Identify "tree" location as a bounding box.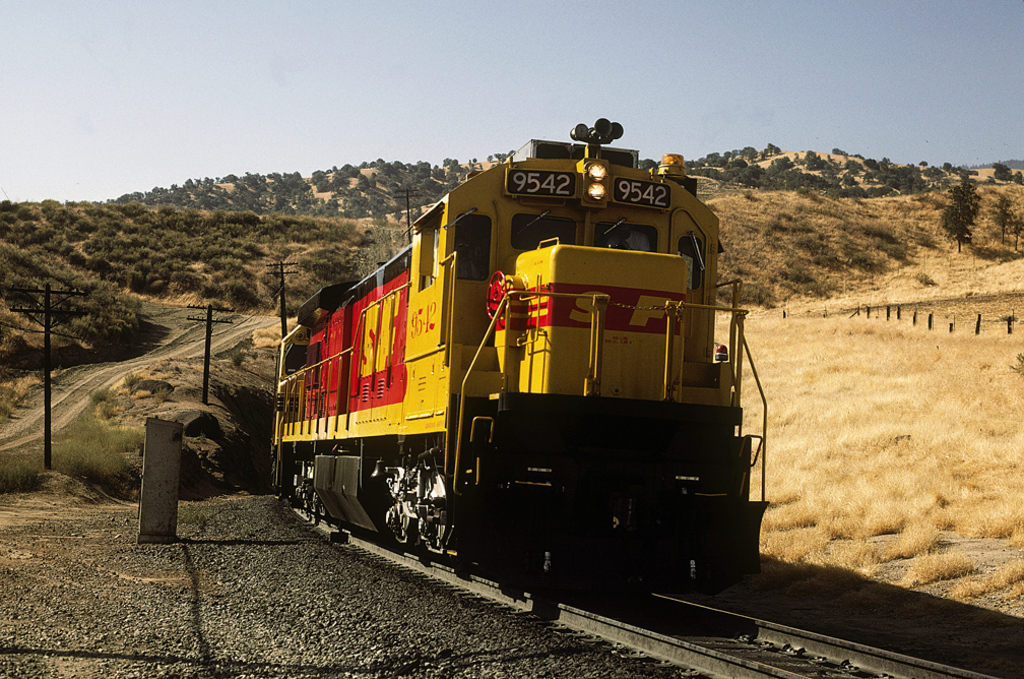
(994, 162, 1011, 187).
